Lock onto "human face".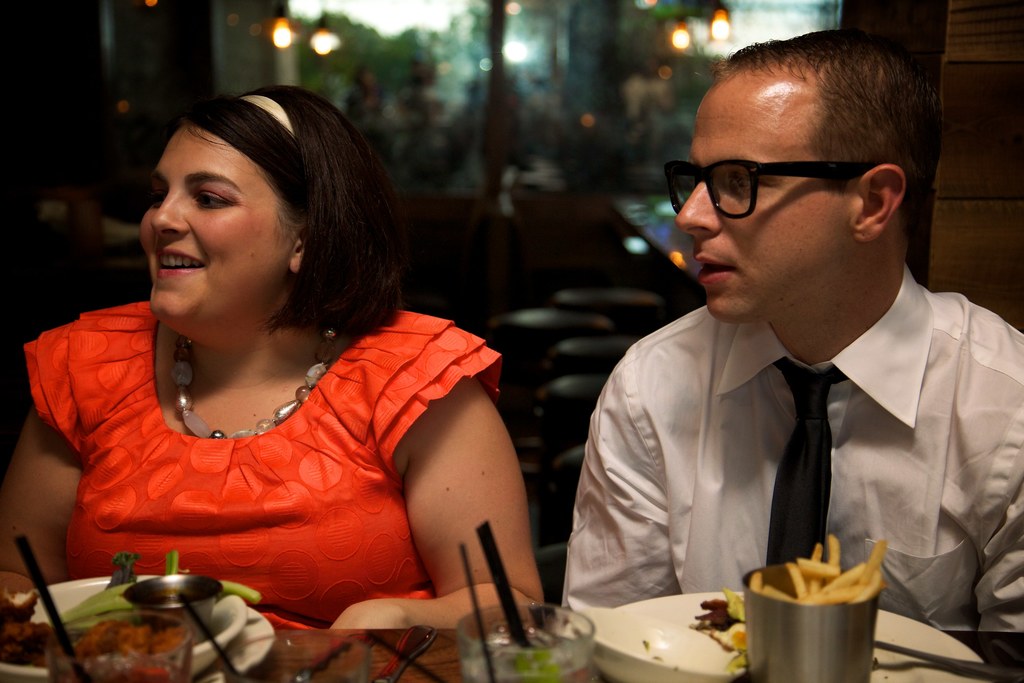
Locked: (x1=136, y1=123, x2=299, y2=342).
